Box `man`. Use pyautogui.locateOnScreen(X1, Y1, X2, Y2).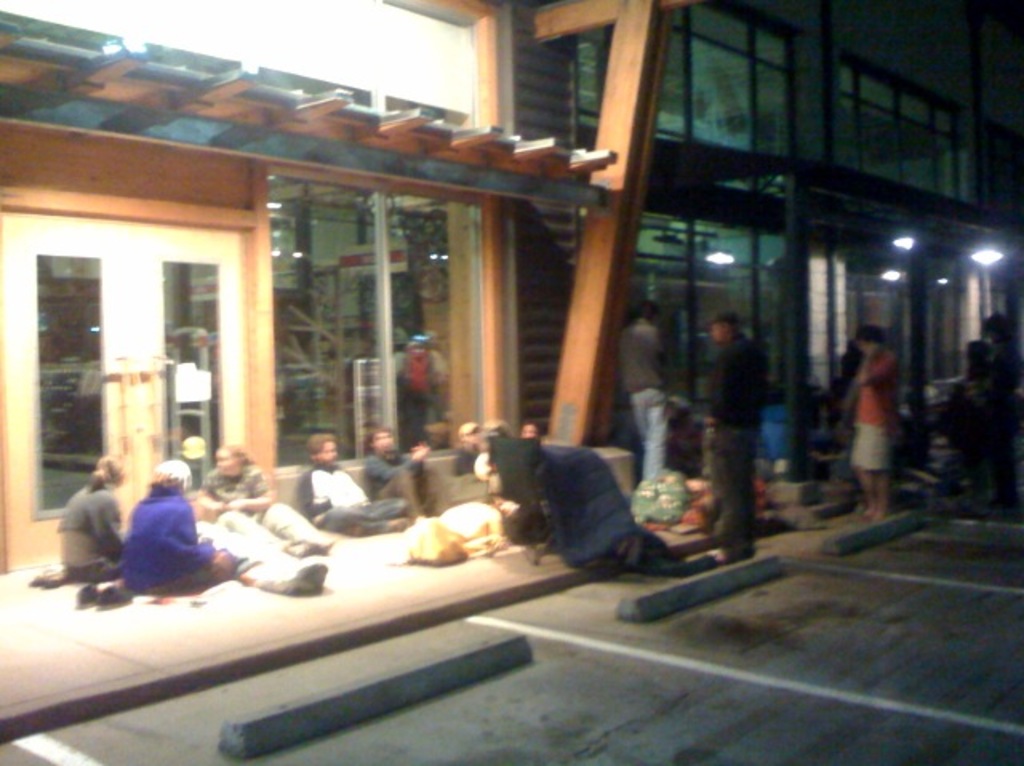
pyautogui.locateOnScreen(618, 297, 677, 510).
